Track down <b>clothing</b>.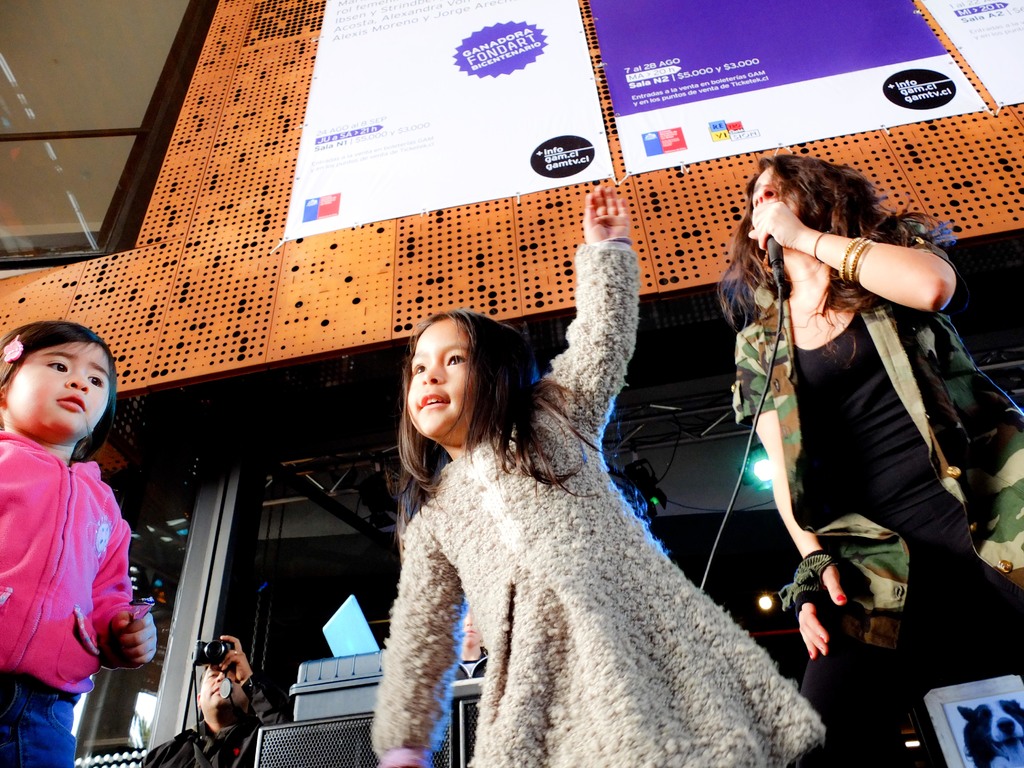
Tracked to select_region(734, 218, 1023, 767).
